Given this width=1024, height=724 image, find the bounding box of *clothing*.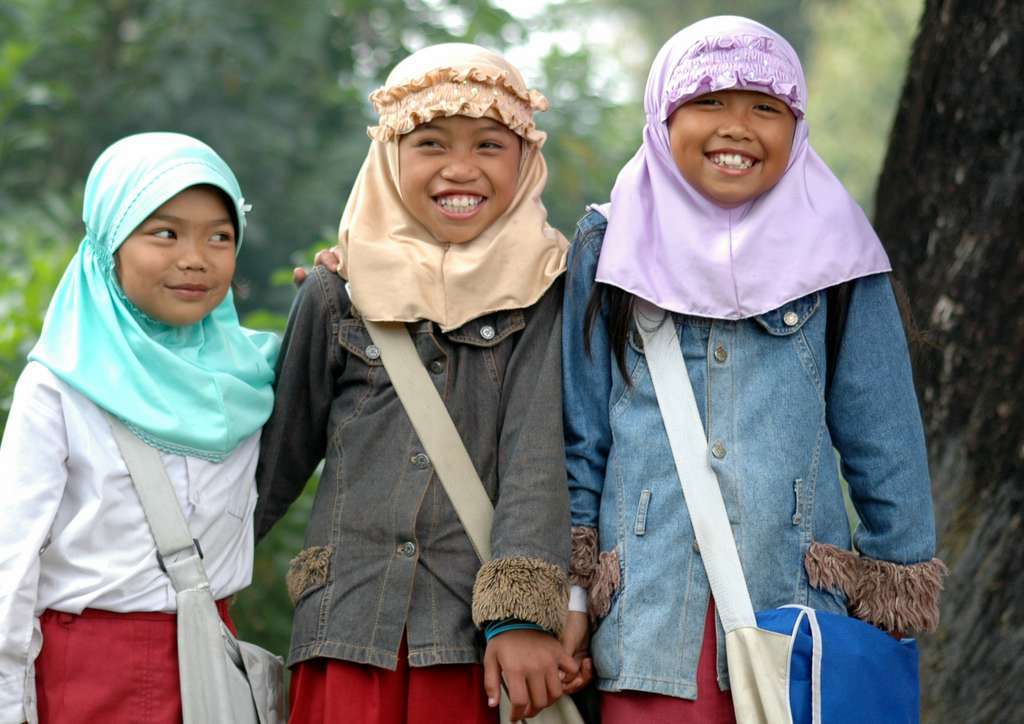
x1=259 y1=256 x2=558 y2=723.
